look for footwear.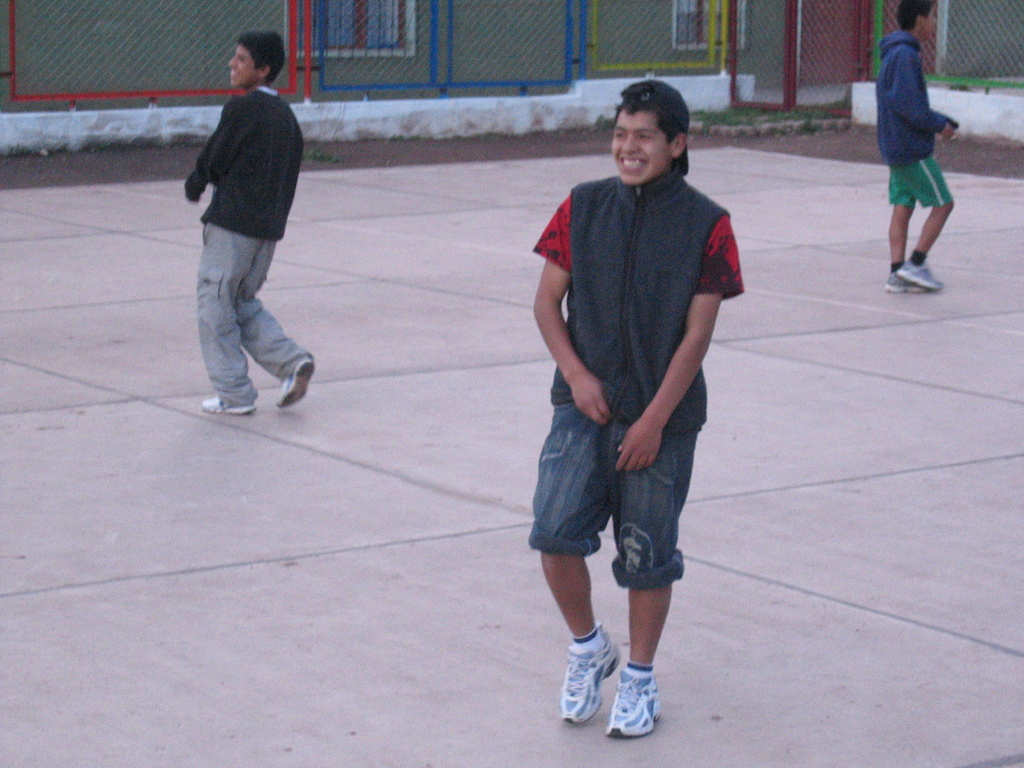
Found: 898/260/948/292.
